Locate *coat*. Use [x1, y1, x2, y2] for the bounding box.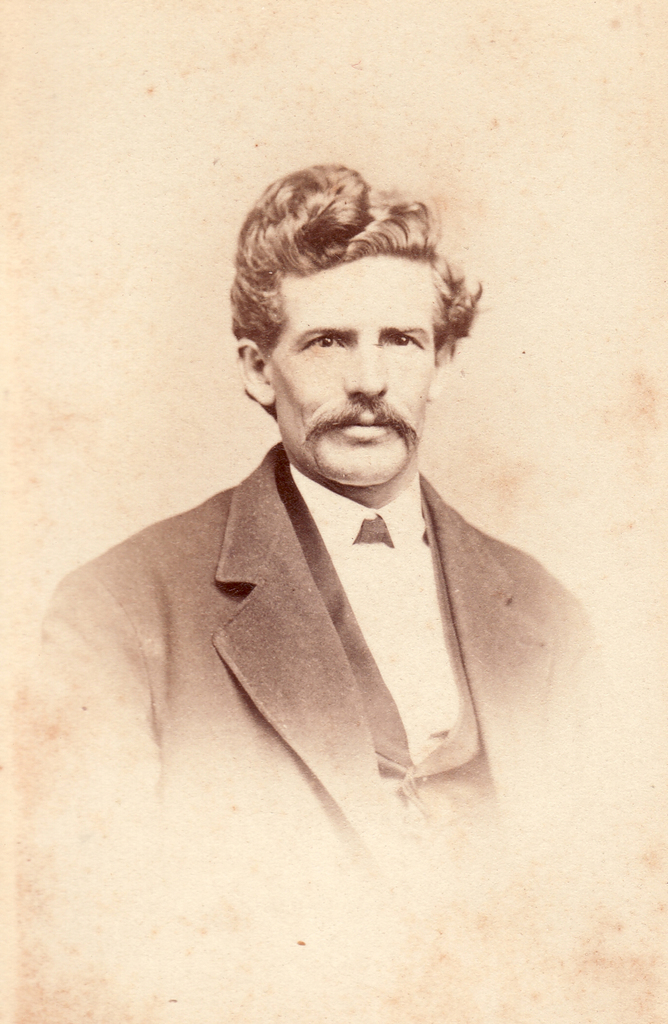
[35, 439, 603, 940].
